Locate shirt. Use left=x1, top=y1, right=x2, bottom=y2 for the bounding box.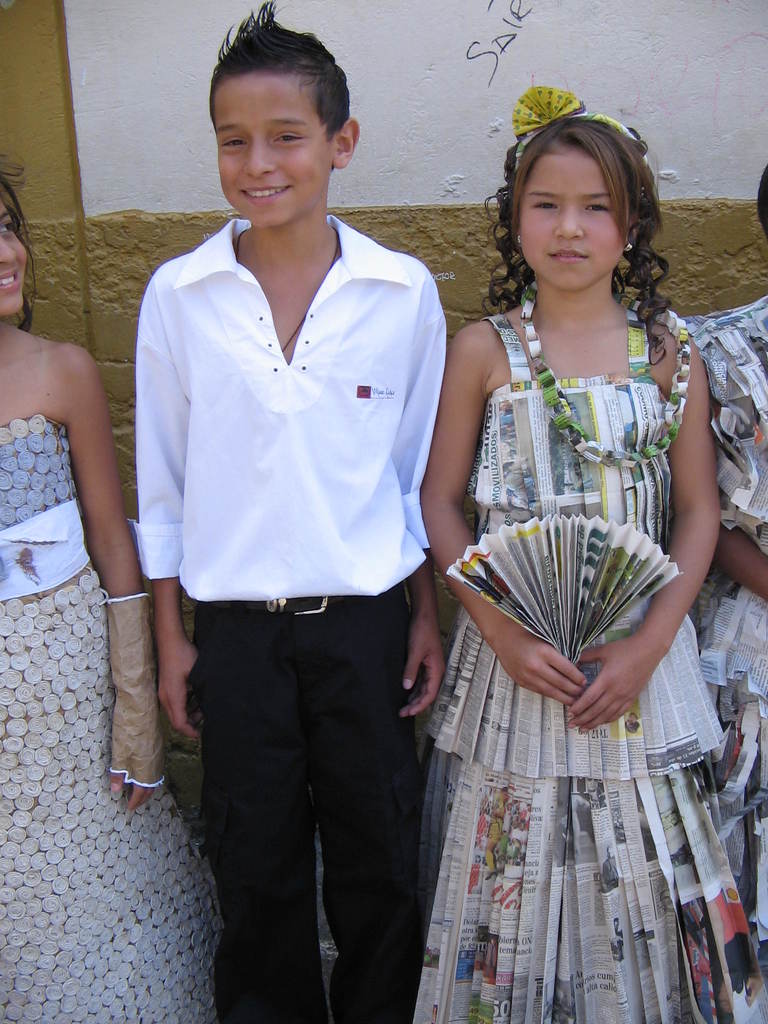
left=129, top=213, right=456, bottom=603.
